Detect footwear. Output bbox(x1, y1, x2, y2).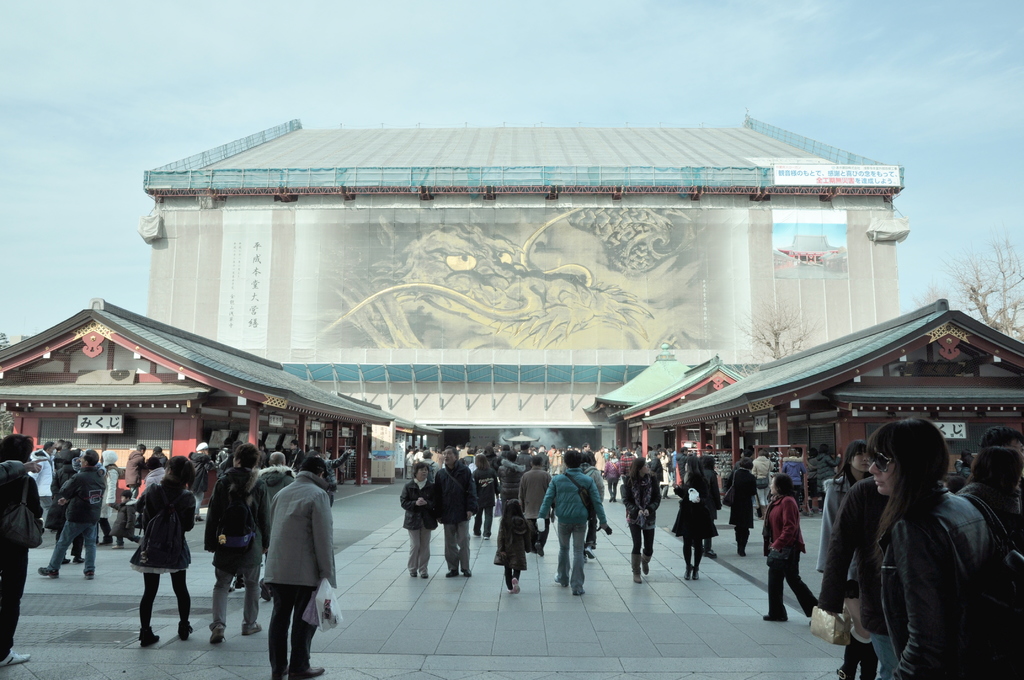
bbox(98, 538, 110, 545).
